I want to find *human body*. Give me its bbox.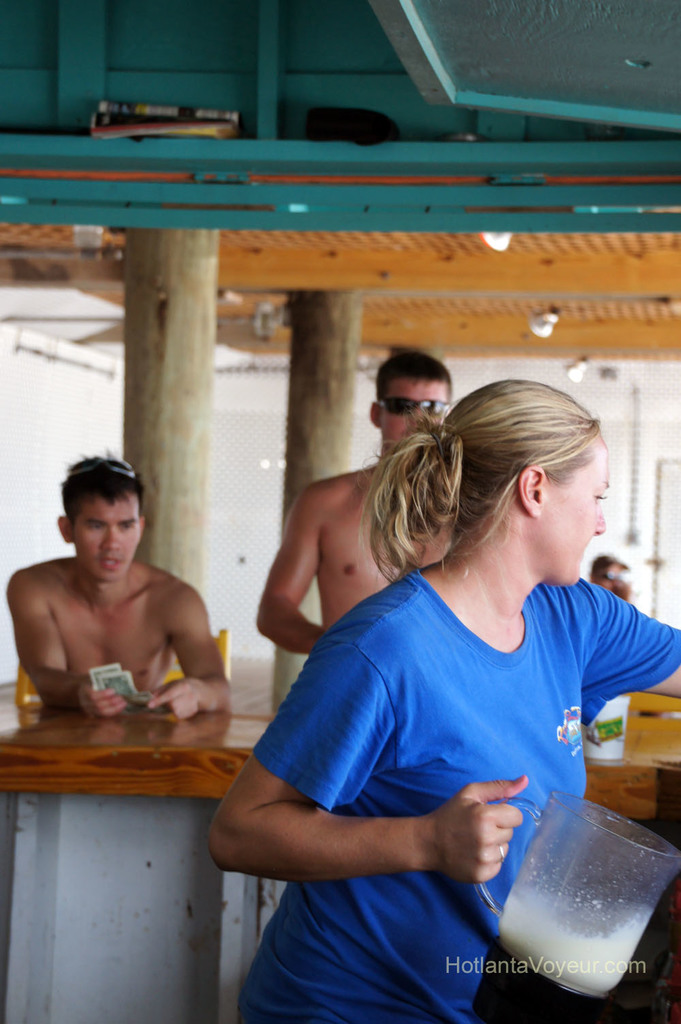
<box>219,379,664,992</box>.
